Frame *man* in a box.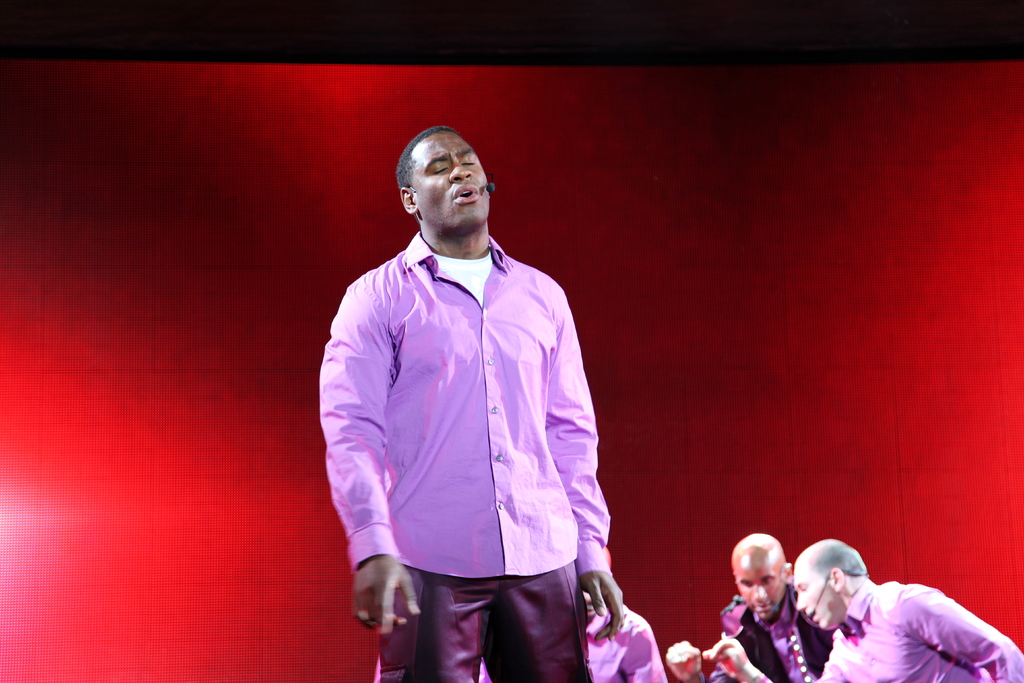
bbox(666, 531, 828, 682).
